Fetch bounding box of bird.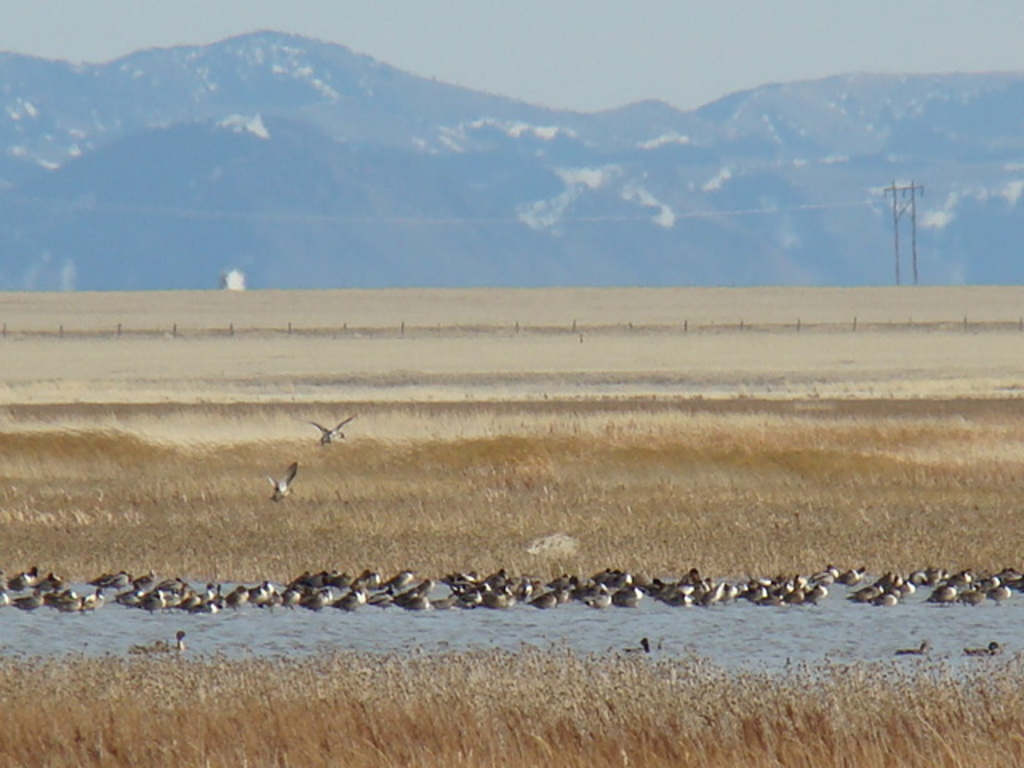
Bbox: Rect(1014, 576, 1022, 592).
